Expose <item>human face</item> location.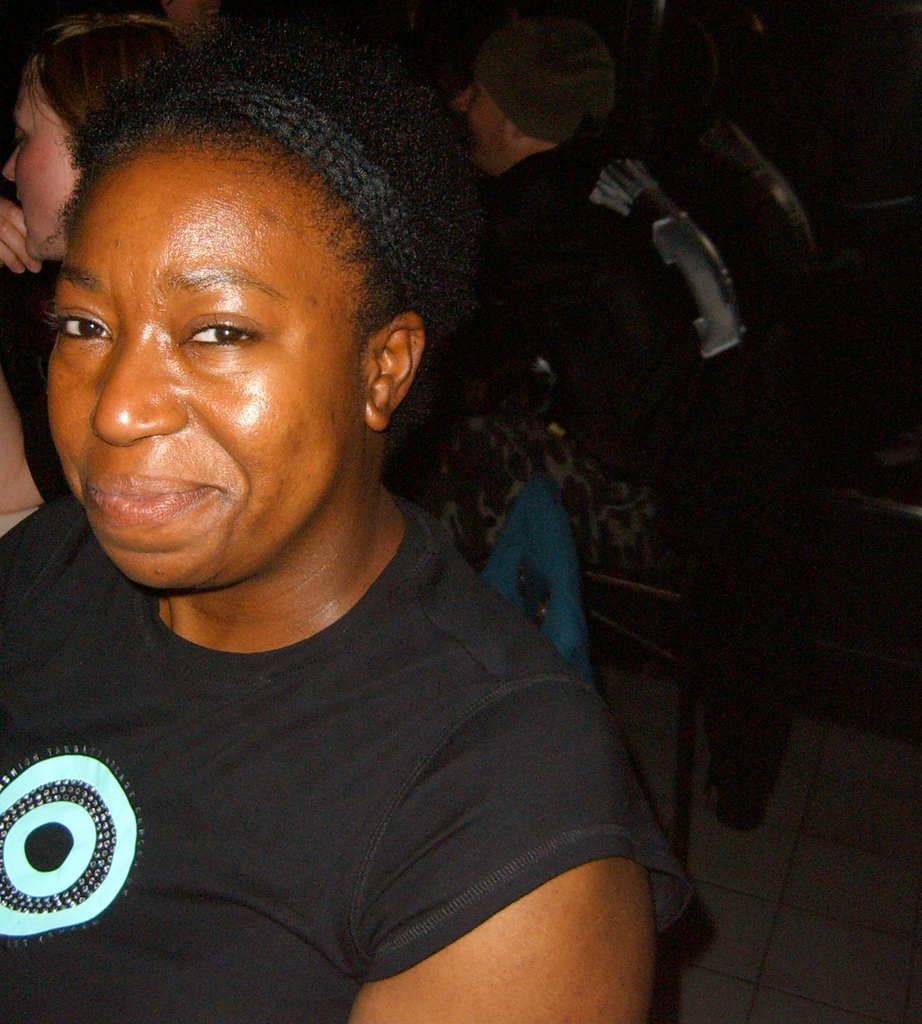
Exposed at 4/69/81/266.
